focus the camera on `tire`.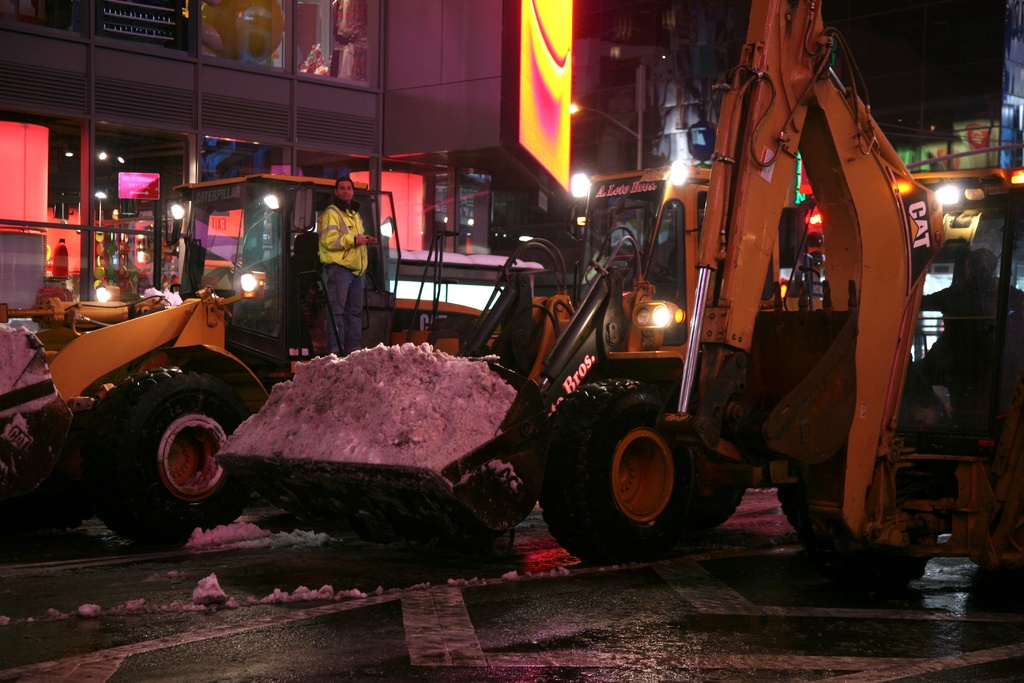
Focus region: BBox(540, 379, 692, 559).
